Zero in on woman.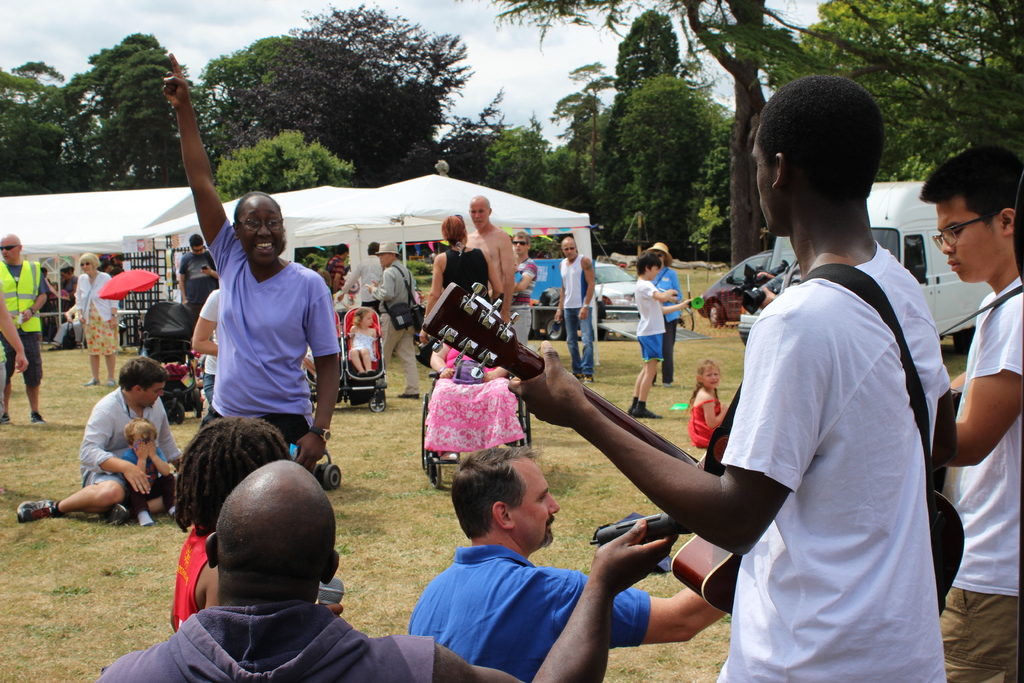
Zeroed in: (left=65, top=254, right=115, bottom=383).
